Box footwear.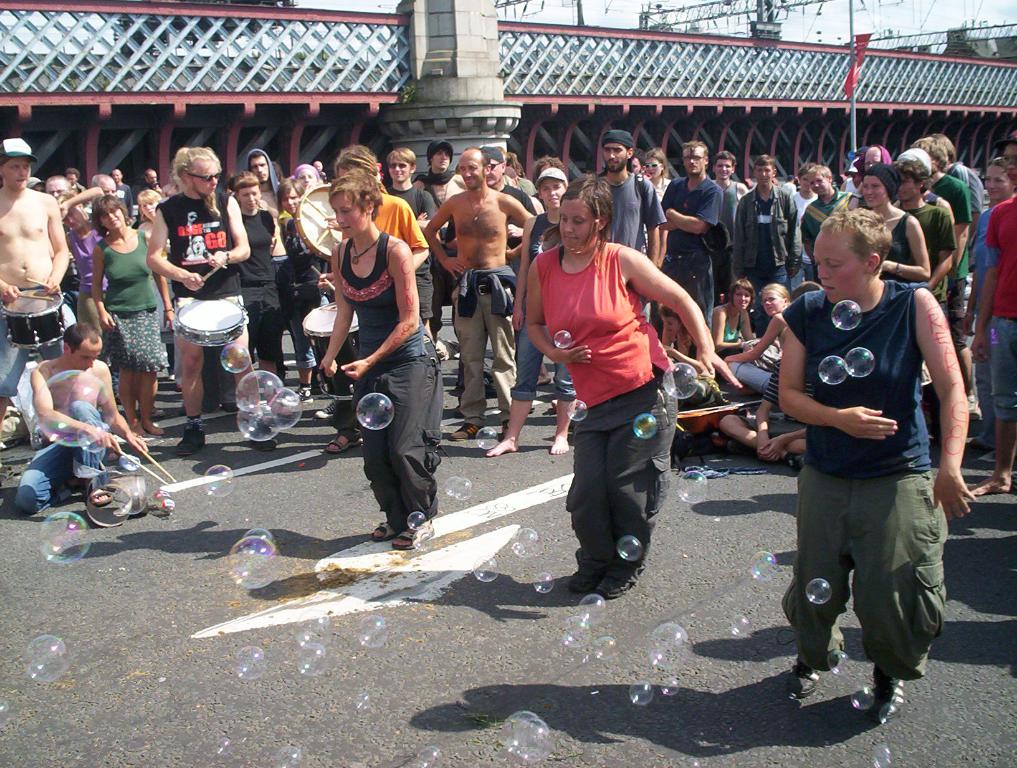
<box>167,372,175,382</box>.
